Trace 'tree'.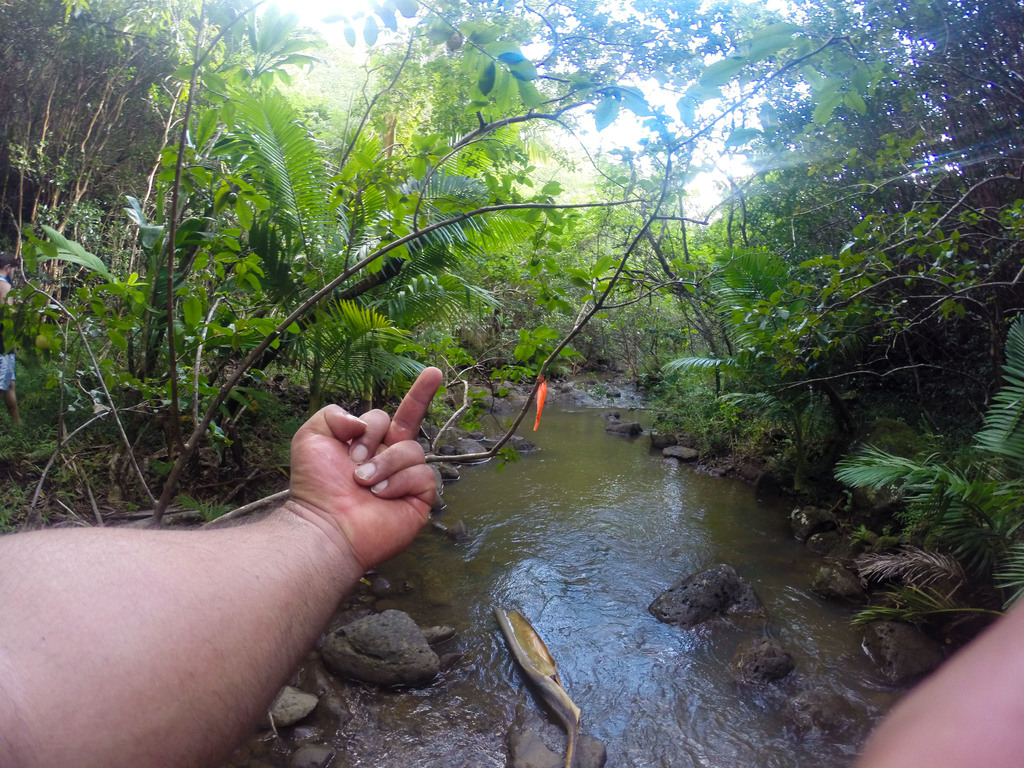
Traced to Rect(543, 195, 653, 348).
